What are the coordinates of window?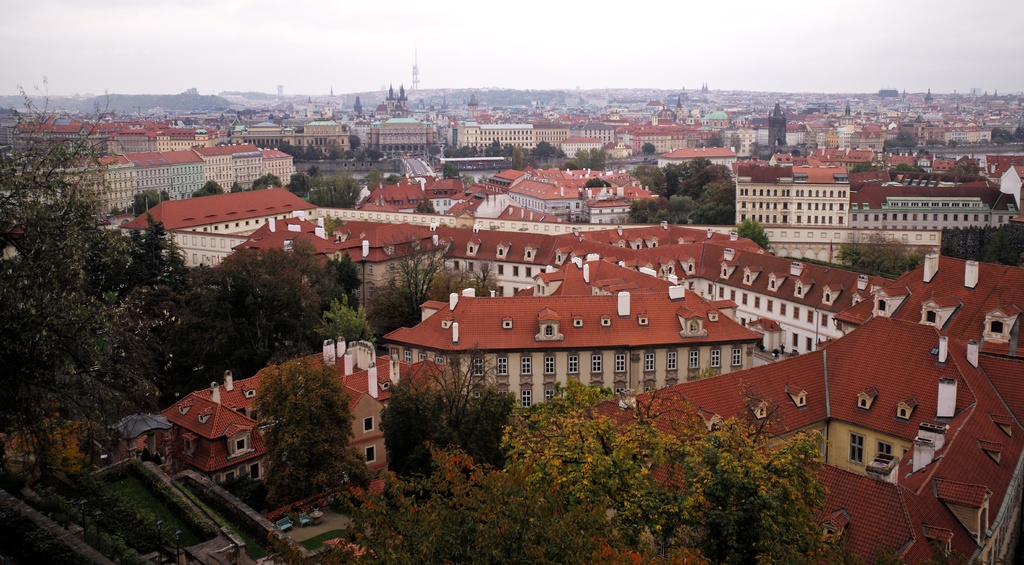
[left=792, top=330, right=799, bottom=348].
